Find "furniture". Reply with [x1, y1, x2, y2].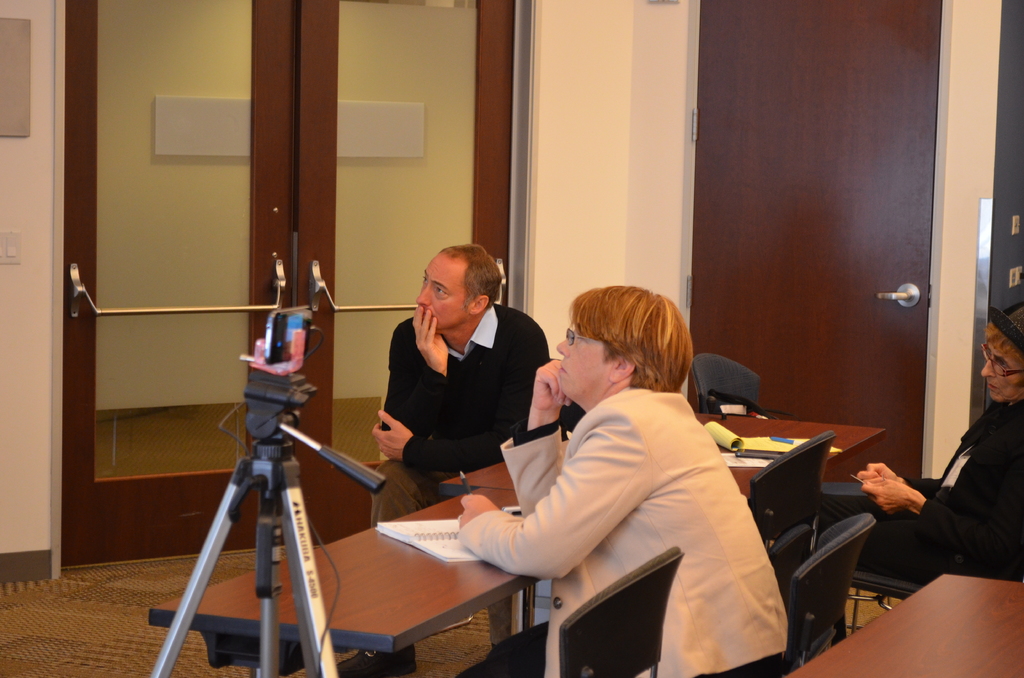
[752, 427, 835, 542].
